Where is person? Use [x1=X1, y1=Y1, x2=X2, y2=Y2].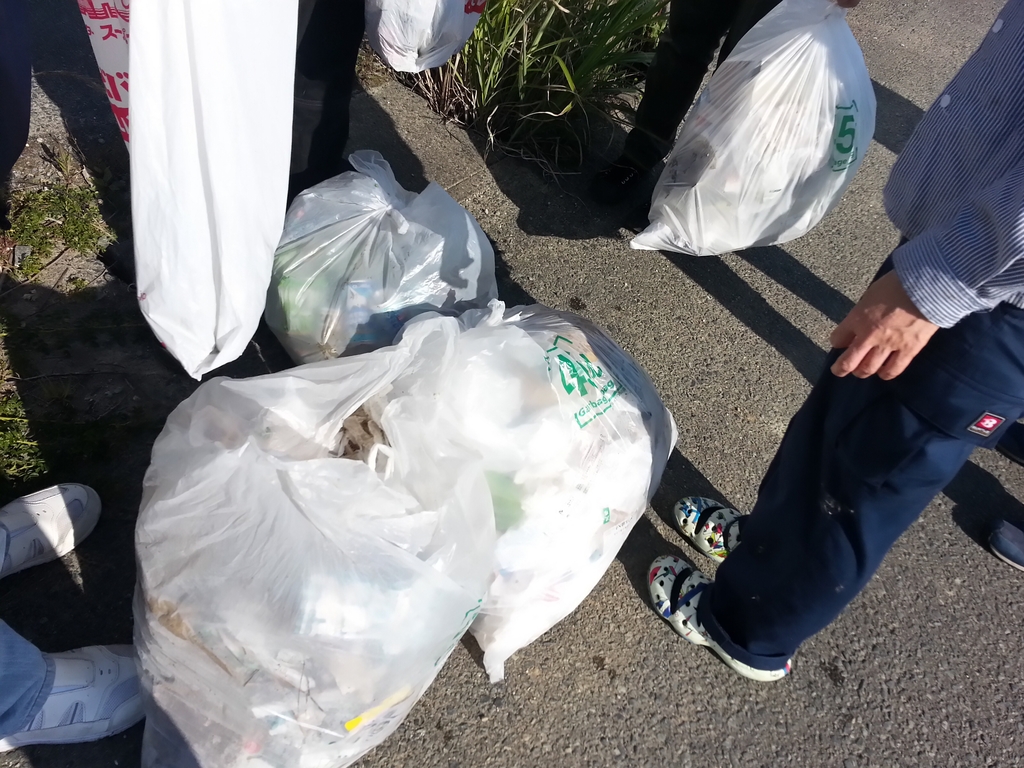
[x1=0, y1=0, x2=139, y2=282].
